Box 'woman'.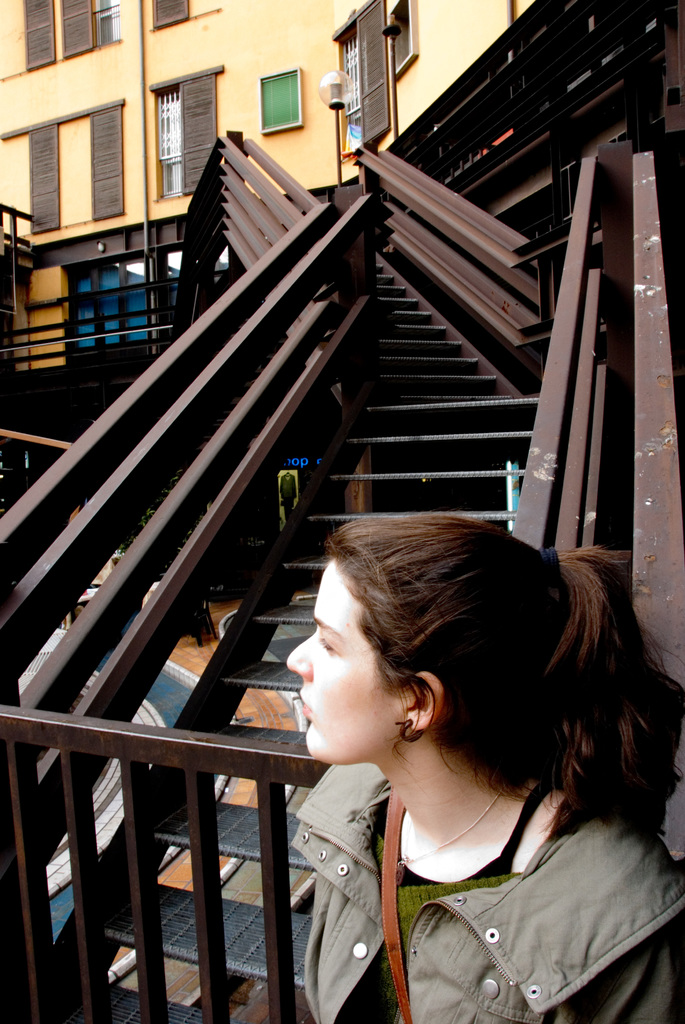
x1=235, y1=508, x2=683, y2=934.
